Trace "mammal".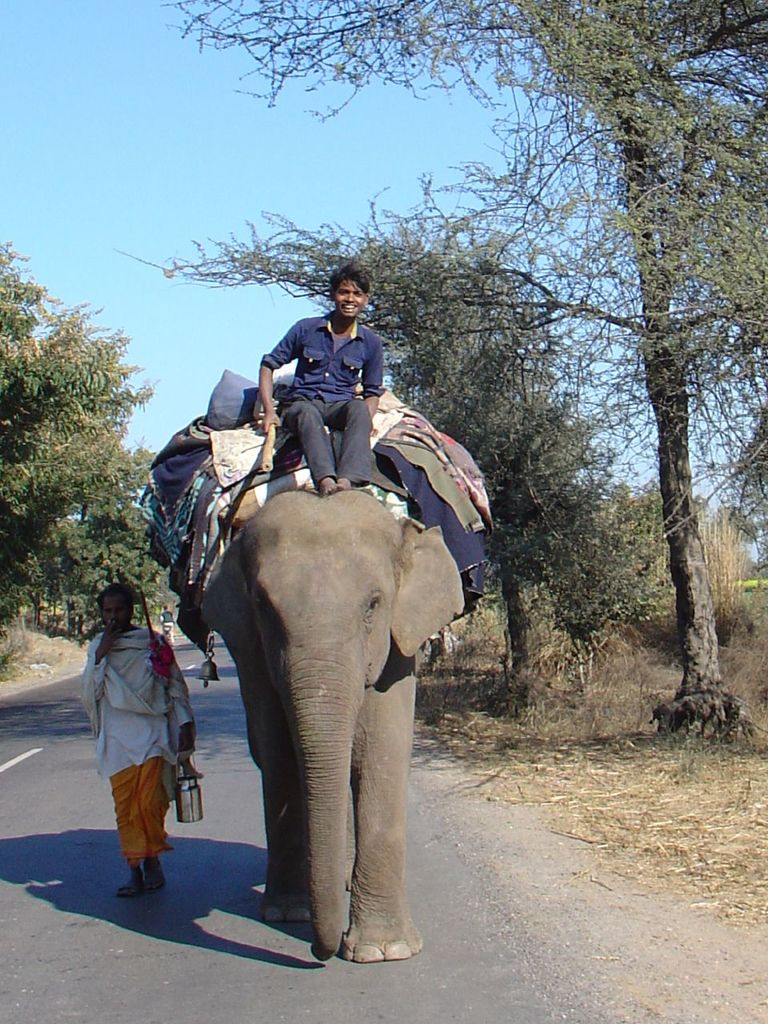
Traced to box(157, 603, 178, 643).
